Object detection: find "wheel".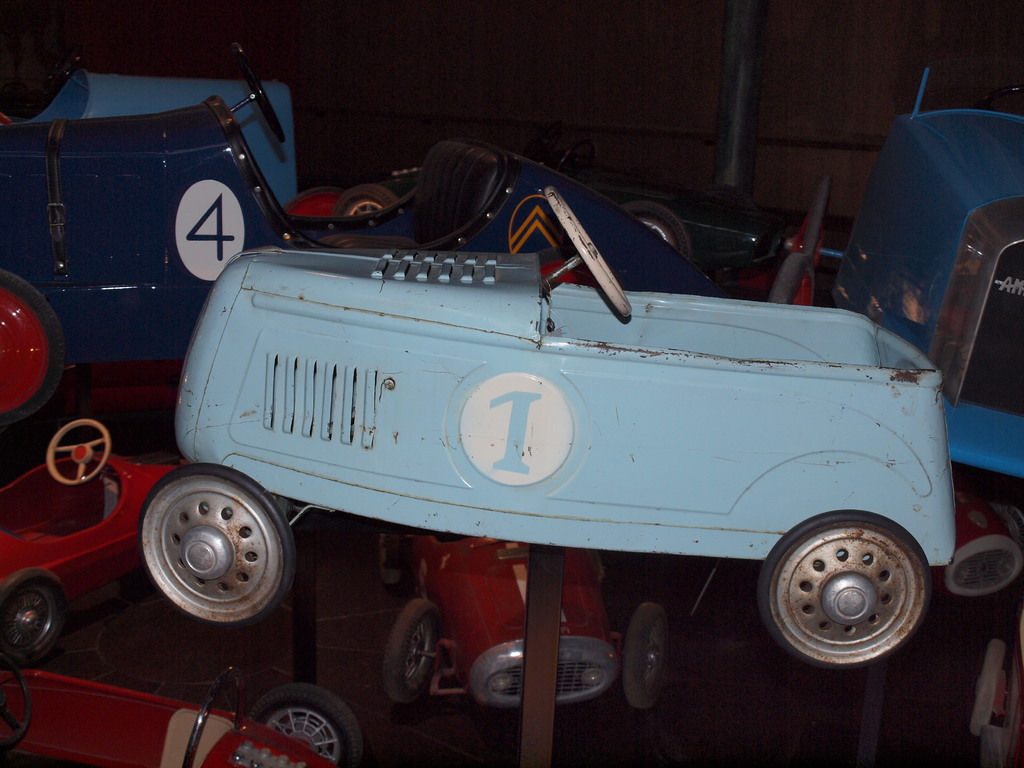
pyautogui.locateOnScreen(0, 577, 60, 669).
